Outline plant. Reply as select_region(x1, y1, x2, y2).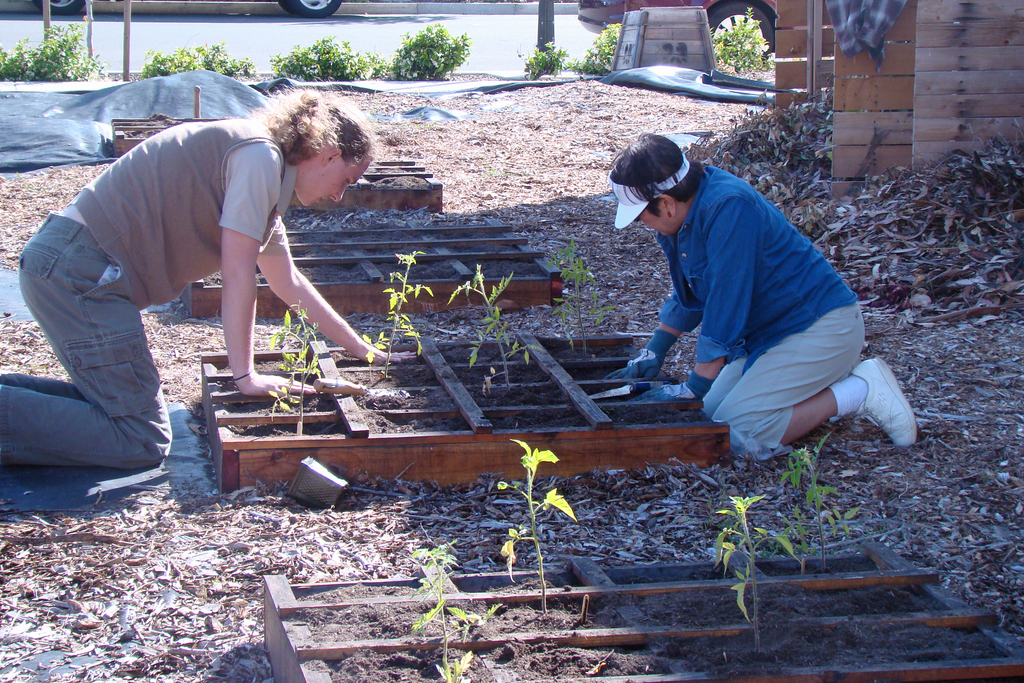
select_region(408, 517, 476, 682).
